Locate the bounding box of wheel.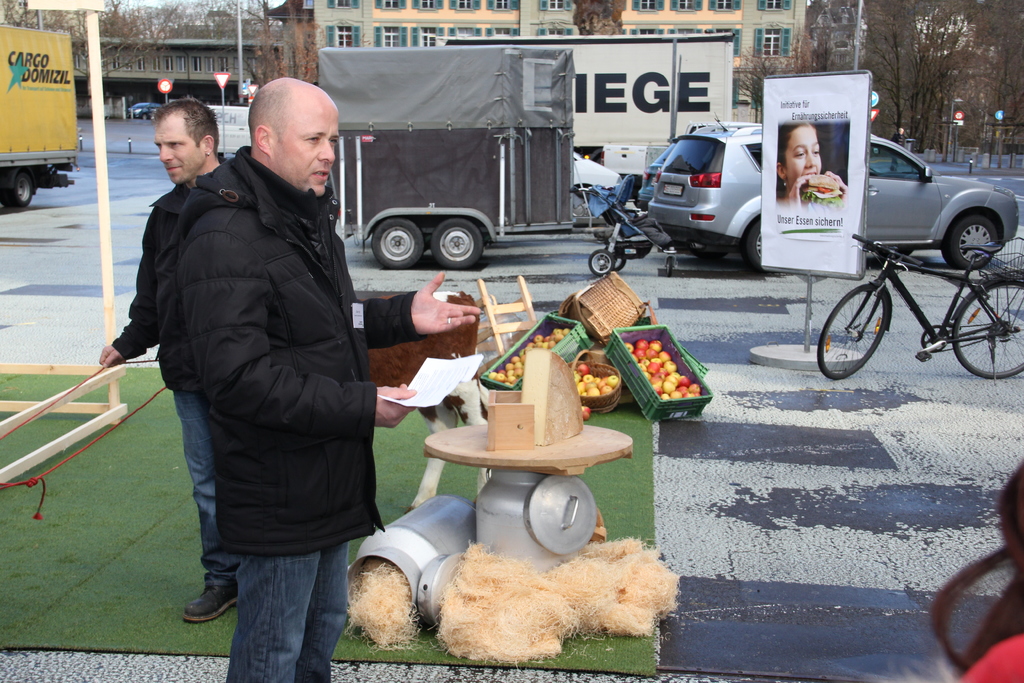
Bounding box: box=[0, 162, 33, 207].
